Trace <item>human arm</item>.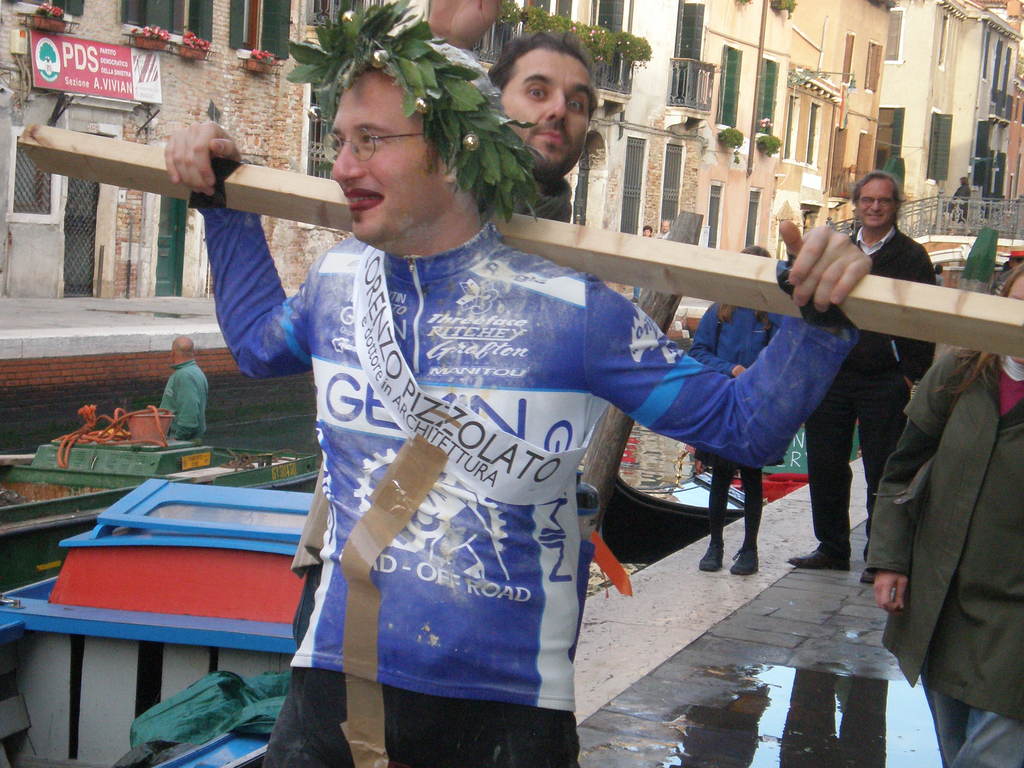
Traced to select_region(420, 0, 501, 56).
